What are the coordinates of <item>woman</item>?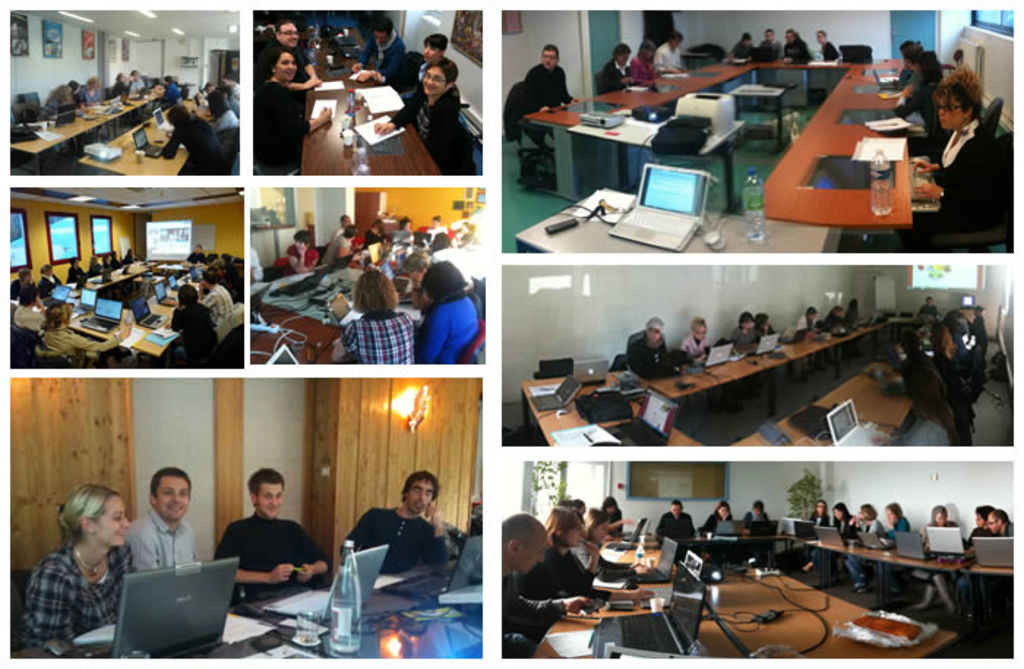
BBox(243, 47, 334, 183).
